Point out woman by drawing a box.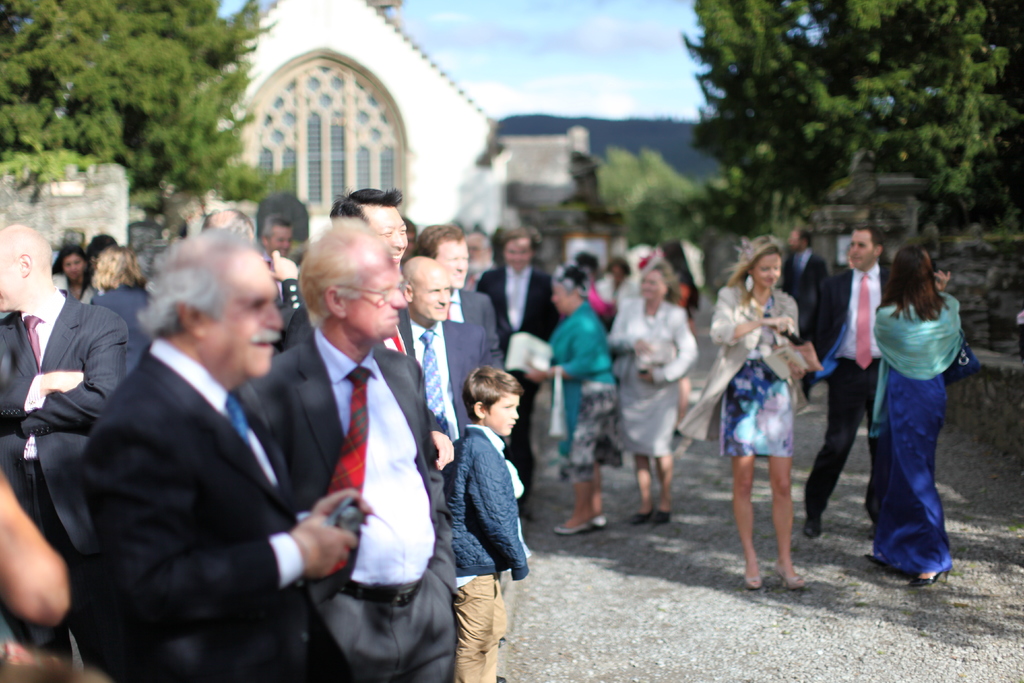
box(604, 260, 698, 524).
